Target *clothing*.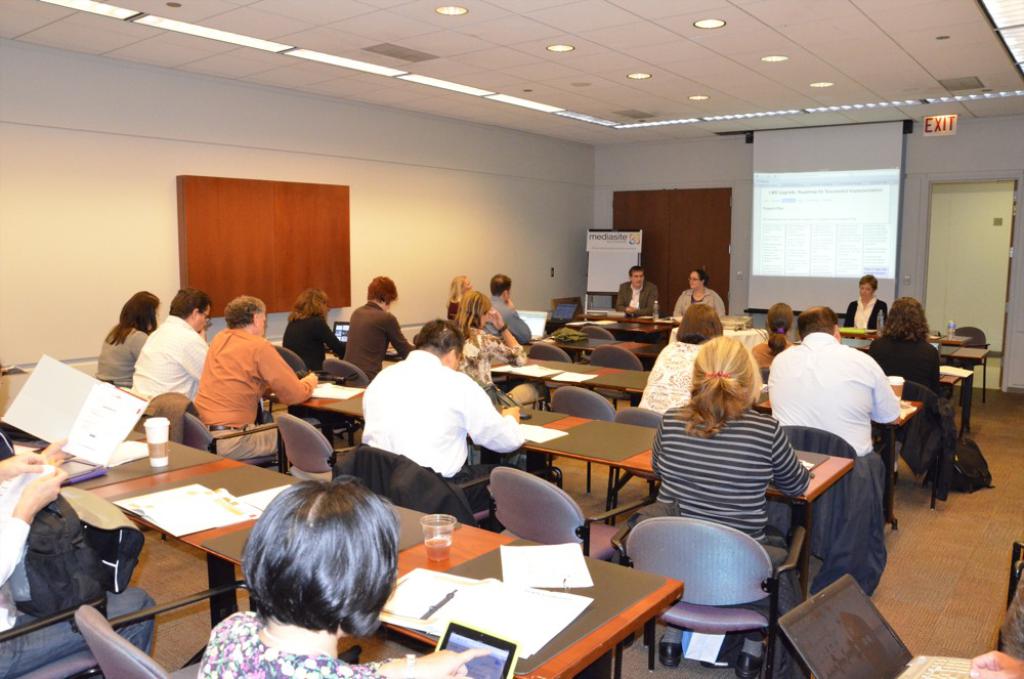
Target region: <box>274,307,342,380</box>.
